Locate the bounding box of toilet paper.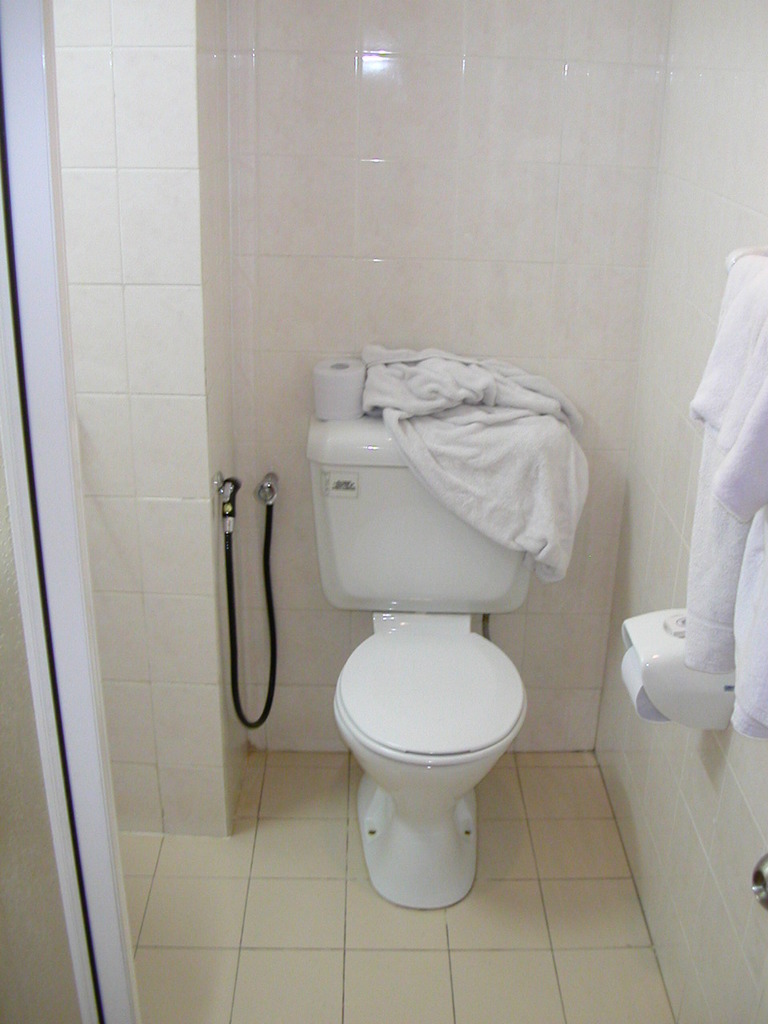
Bounding box: region(616, 645, 666, 722).
